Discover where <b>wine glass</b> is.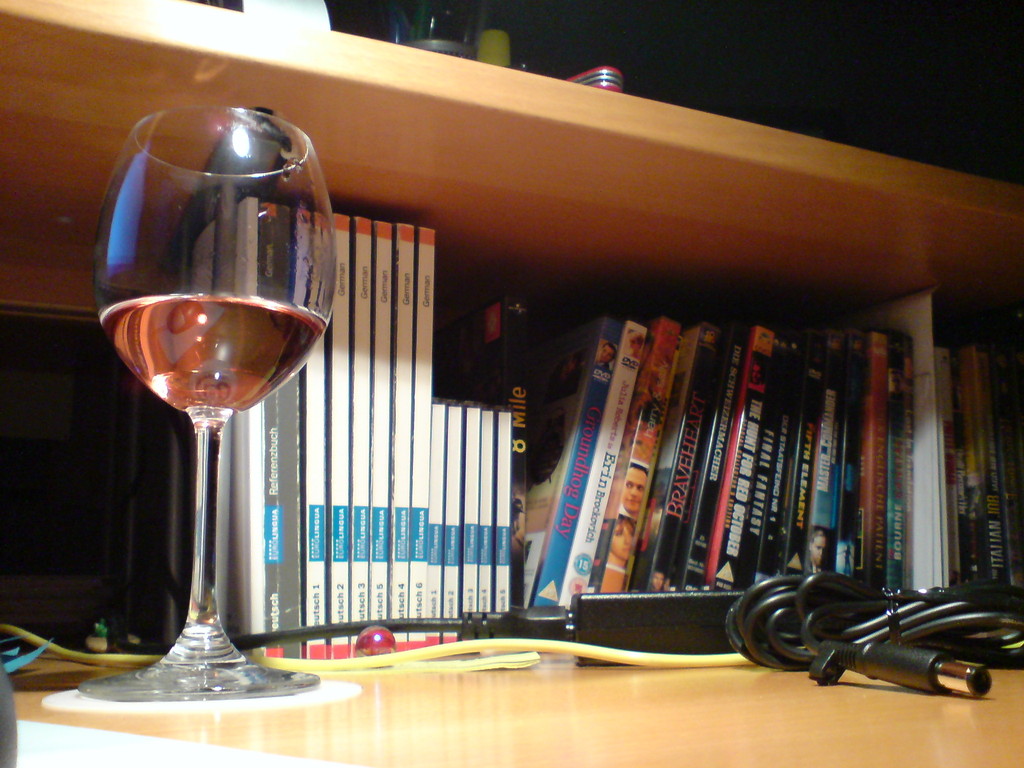
Discovered at bbox=(79, 102, 337, 698).
